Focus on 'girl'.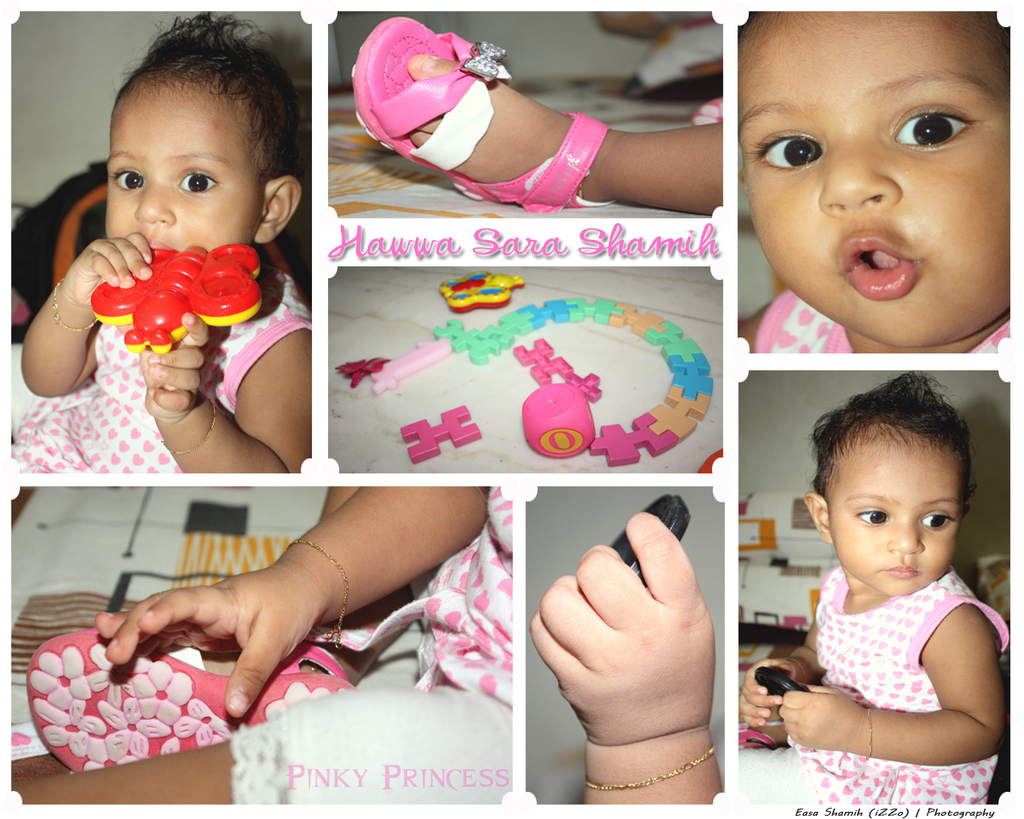
Focused at (6,12,310,479).
